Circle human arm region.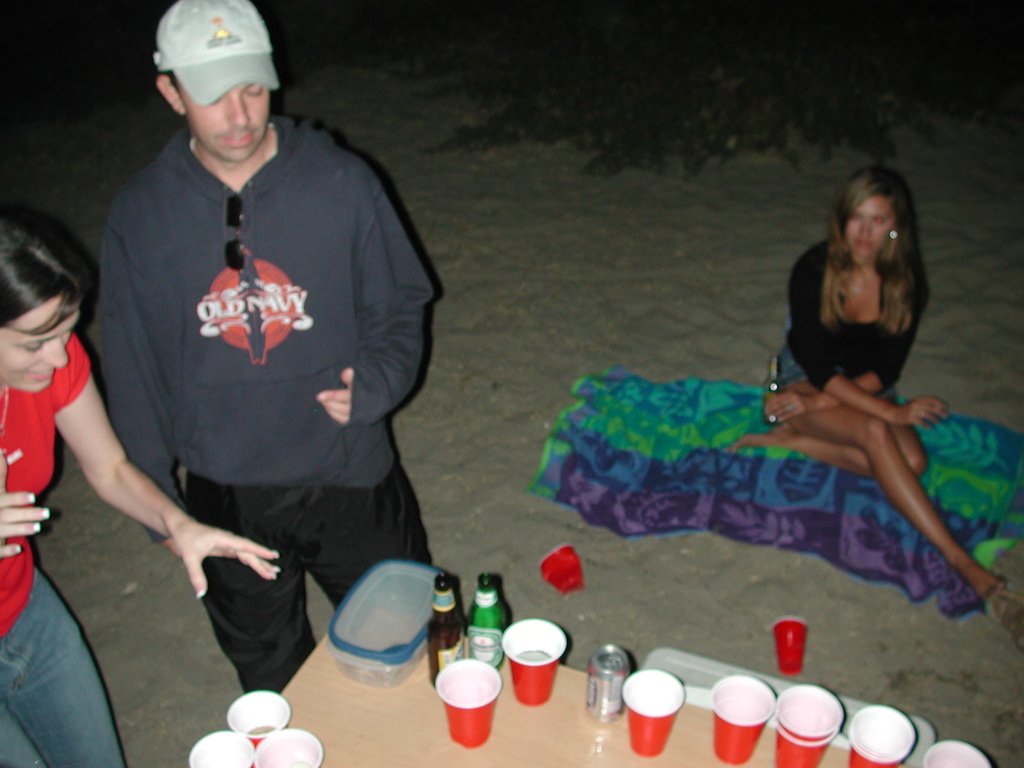
Region: {"left": 0, "top": 436, "right": 49, "bottom": 570}.
